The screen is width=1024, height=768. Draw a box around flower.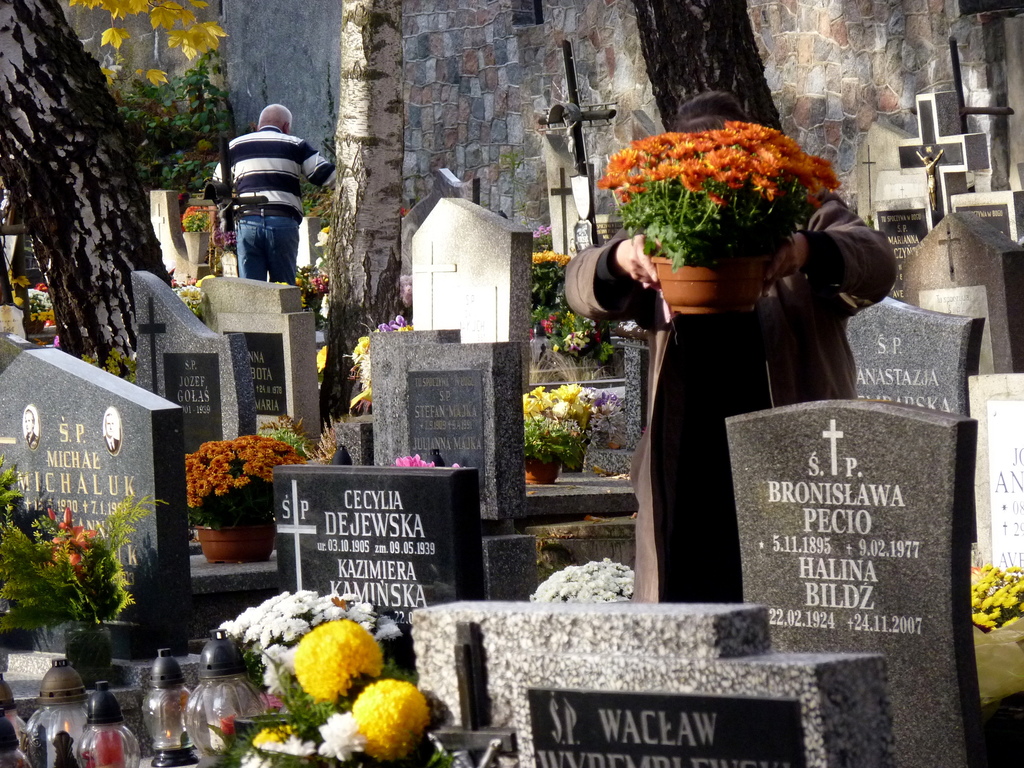
region(173, 284, 217, 312).
